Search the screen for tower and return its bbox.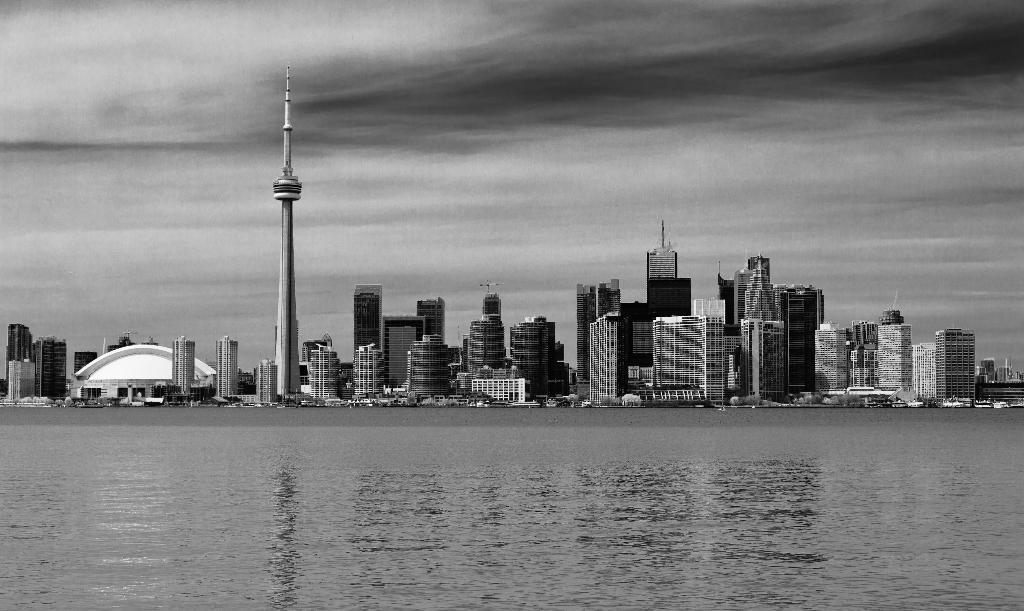
Found: (235,70,326,386).
